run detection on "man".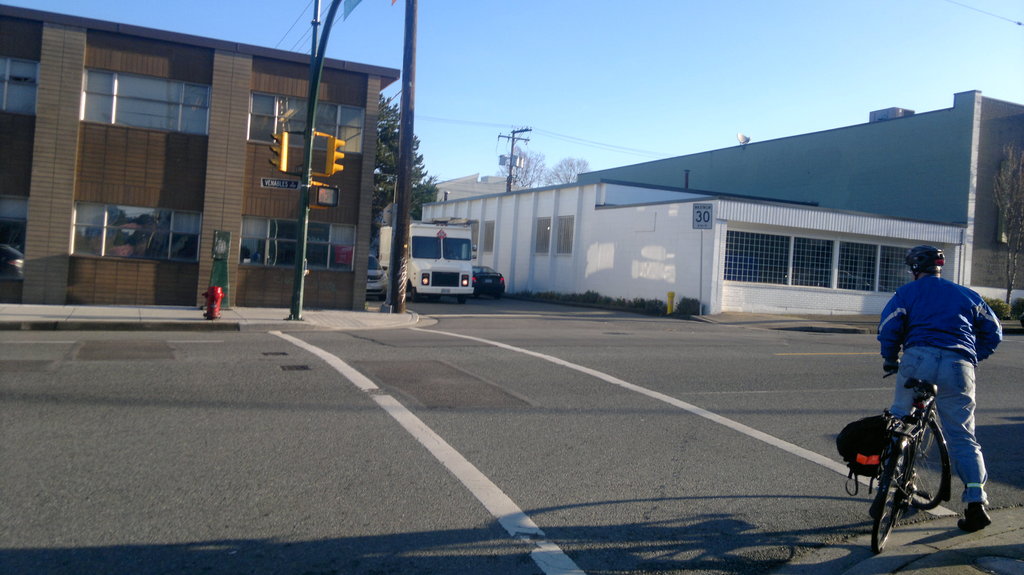
Result: <region>856, 272, 998, 535</region>.
